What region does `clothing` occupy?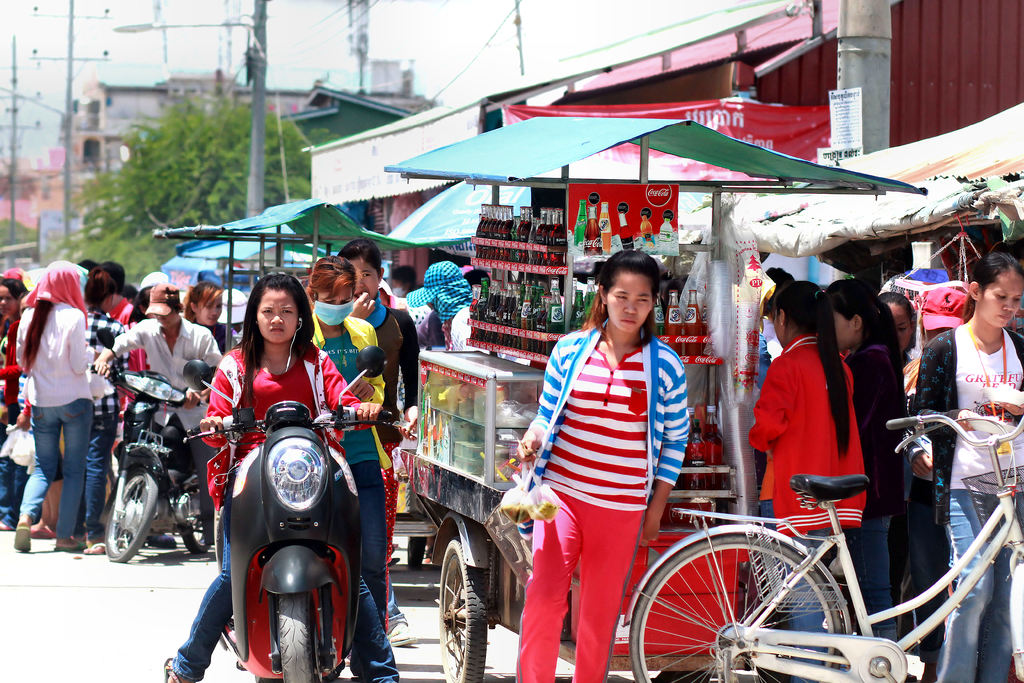
select_region(0, 307, 25, 525).
